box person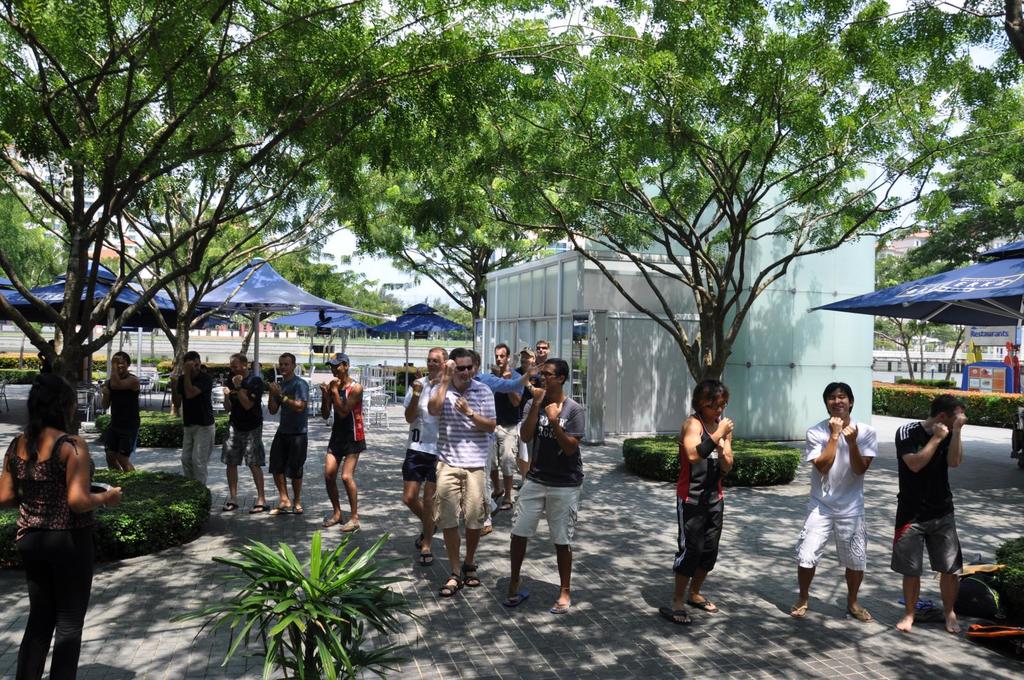
select_region(170, 349, 216, 481)
